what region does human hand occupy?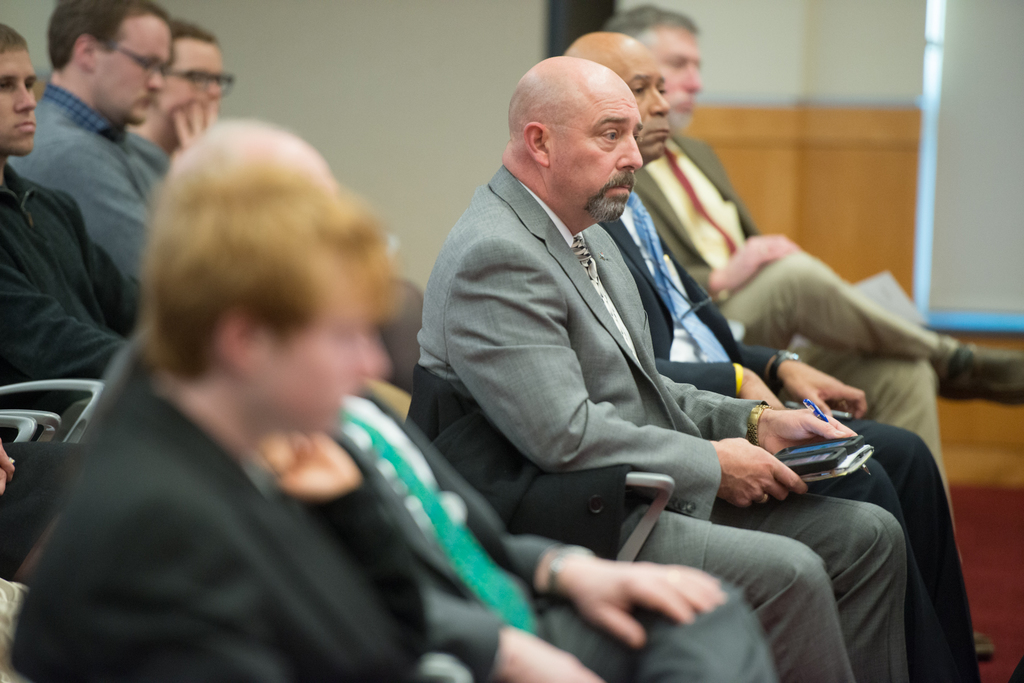
(x1=716, y1=237, x2=803, y2=294).
